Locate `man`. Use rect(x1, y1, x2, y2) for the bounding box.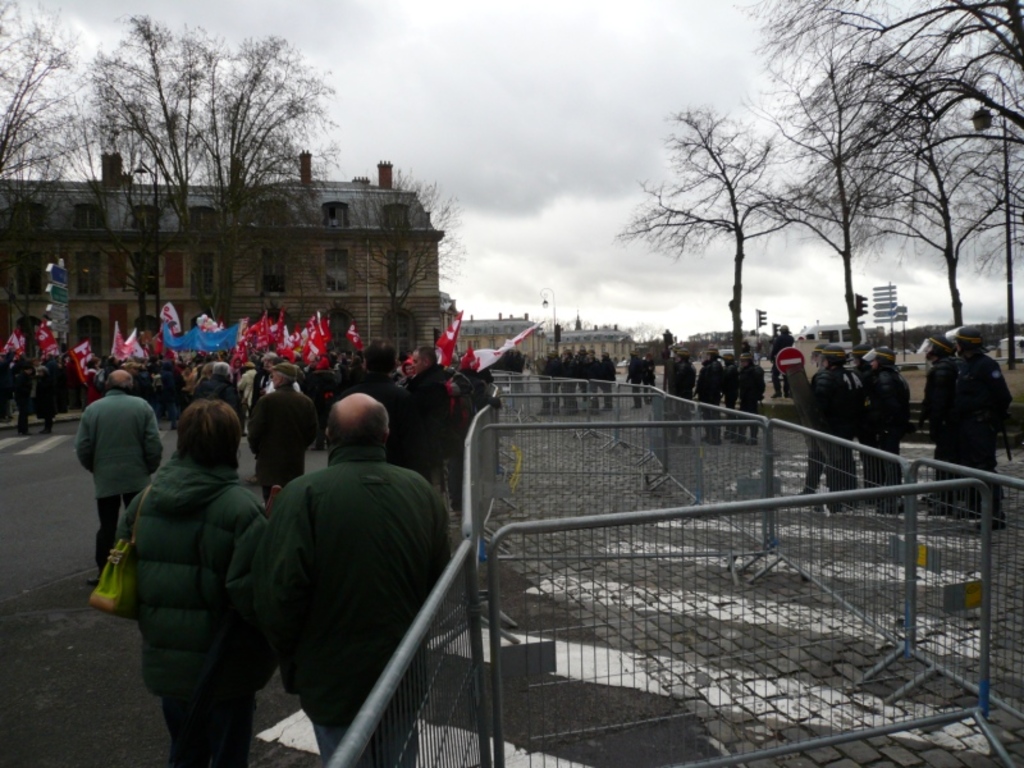
rect(628, 351, 644, 406).
